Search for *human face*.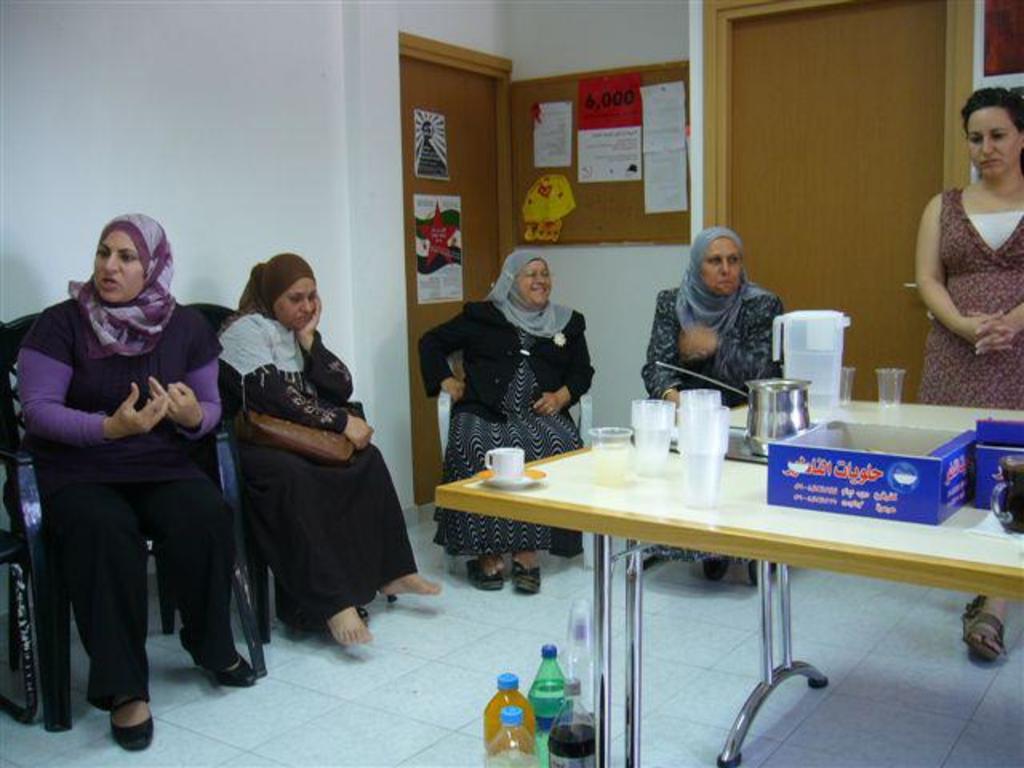
Found at region(968, 107, 1022, 179).
